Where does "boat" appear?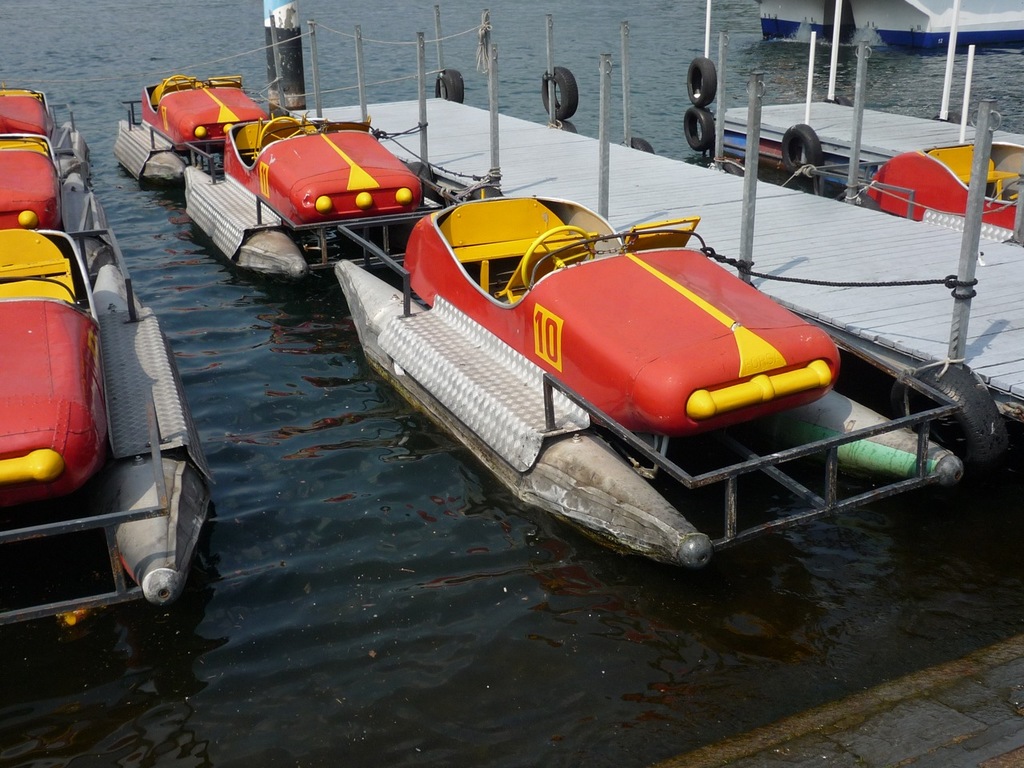
Appears at Rect(269, 124, 866, 573).
